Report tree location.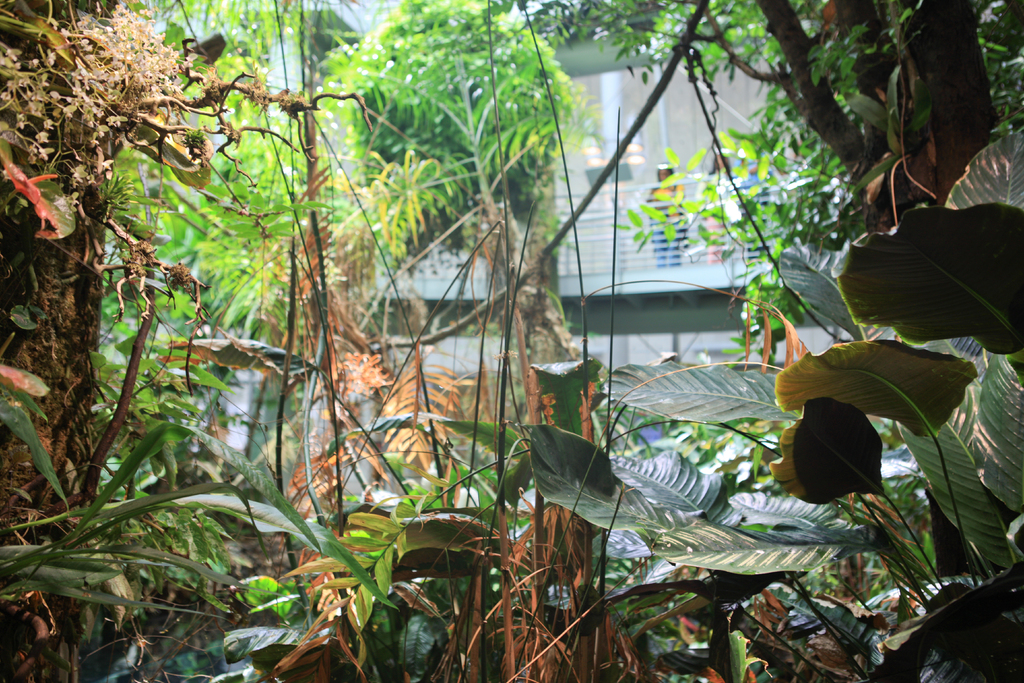
Report: select_region(0, 0, 421, 682).
